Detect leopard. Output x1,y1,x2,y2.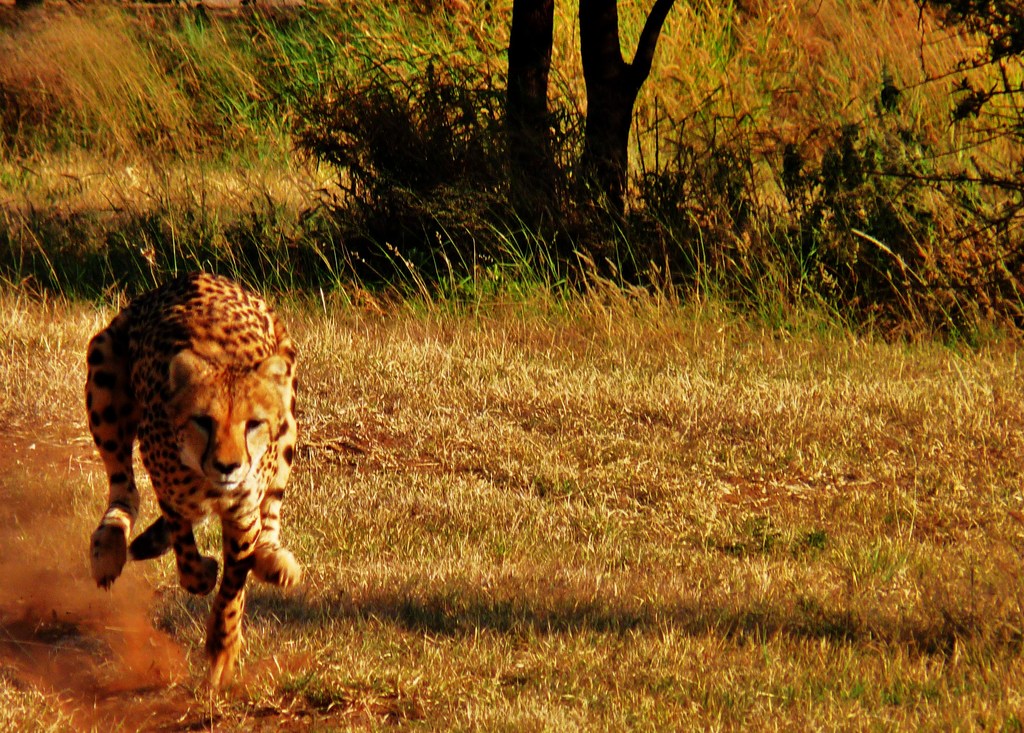
83,272,302,693.
